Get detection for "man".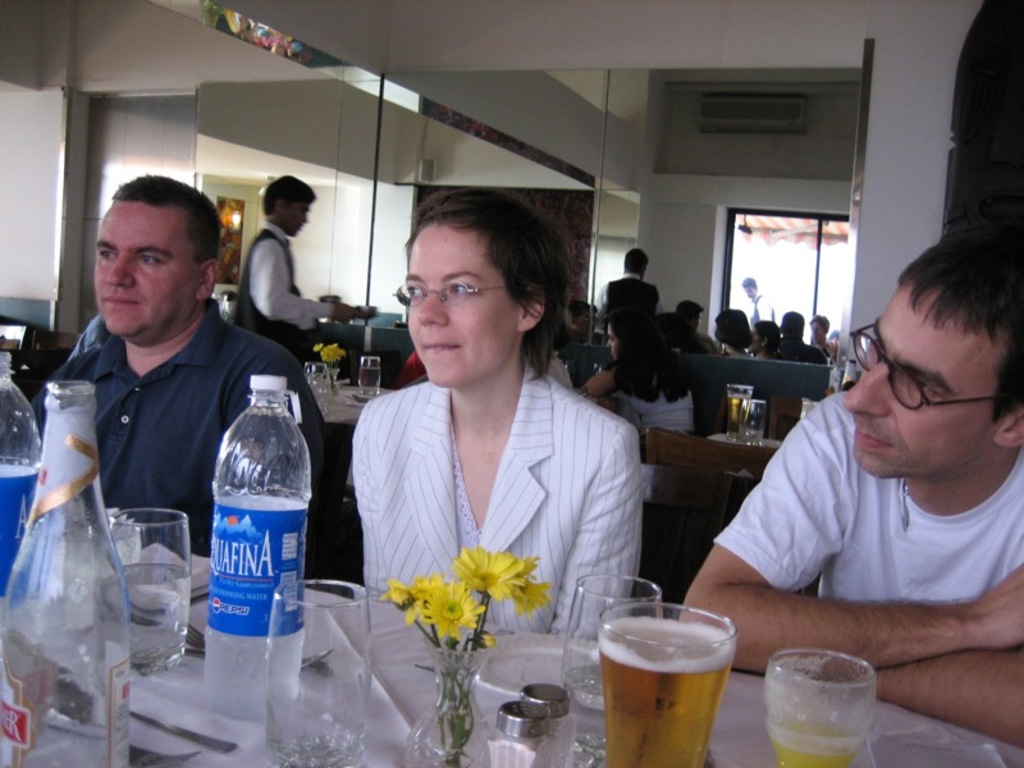
Detection: left=808, top=316, right=836, bottom=365.
